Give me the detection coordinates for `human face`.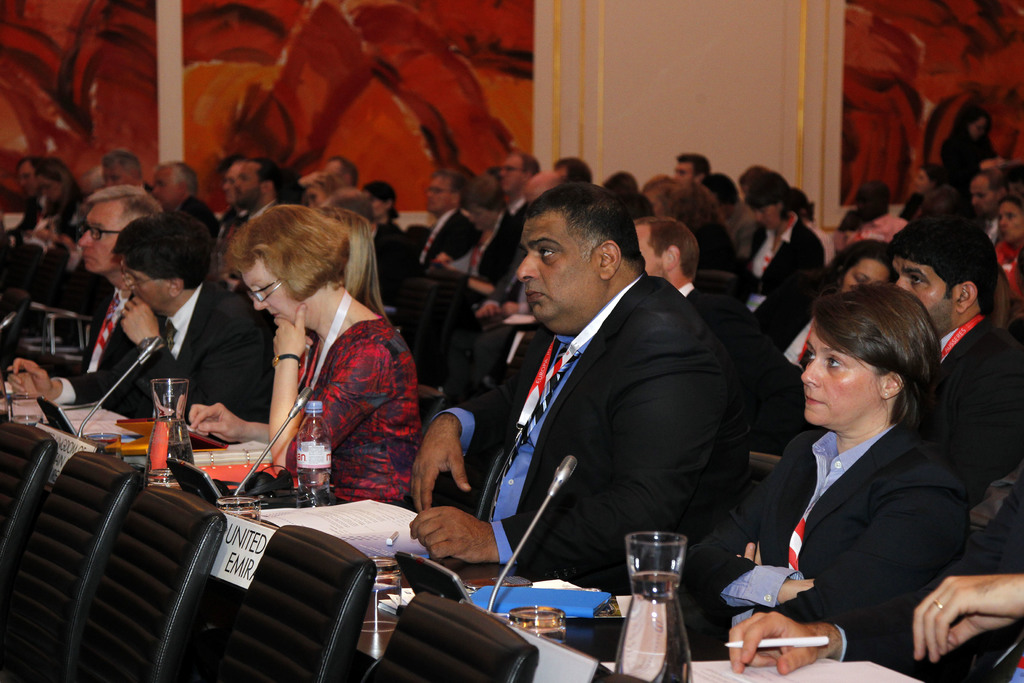
<bbox>500, 158, 524, 188</bbox>.
